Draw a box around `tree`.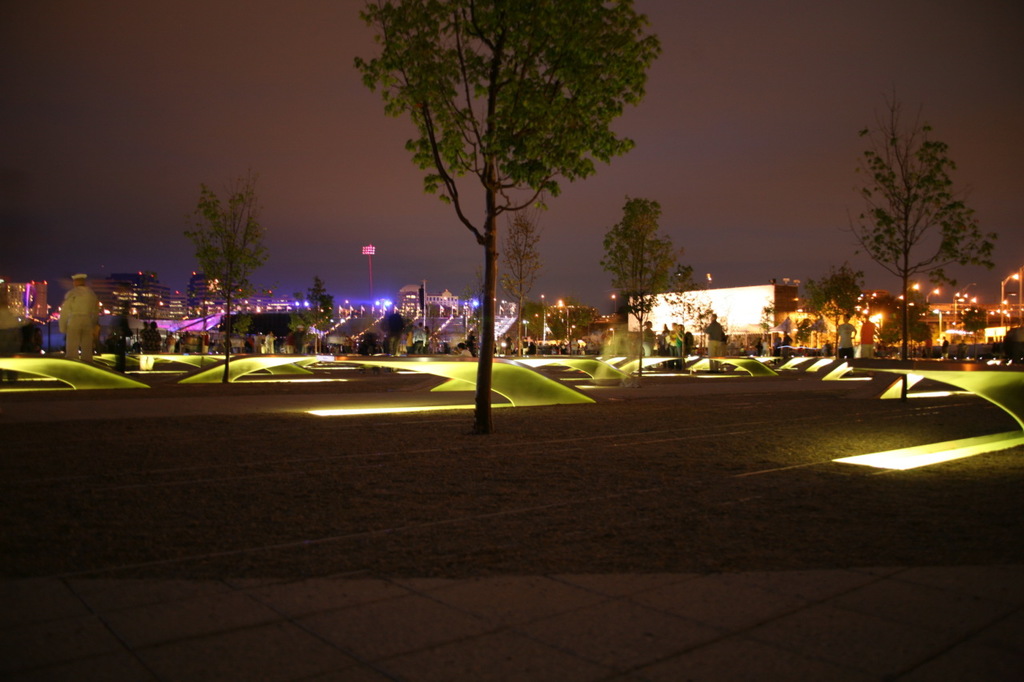
bbox=(599, 194, 693, 389).
